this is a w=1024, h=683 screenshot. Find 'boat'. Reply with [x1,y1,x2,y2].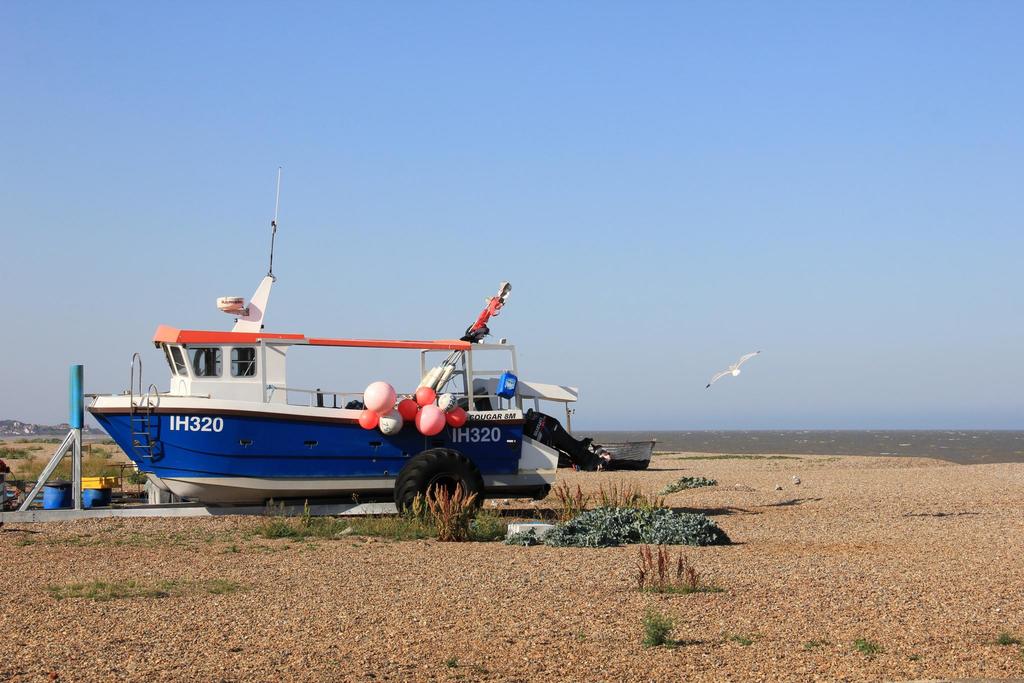
[552,403,660,470].
